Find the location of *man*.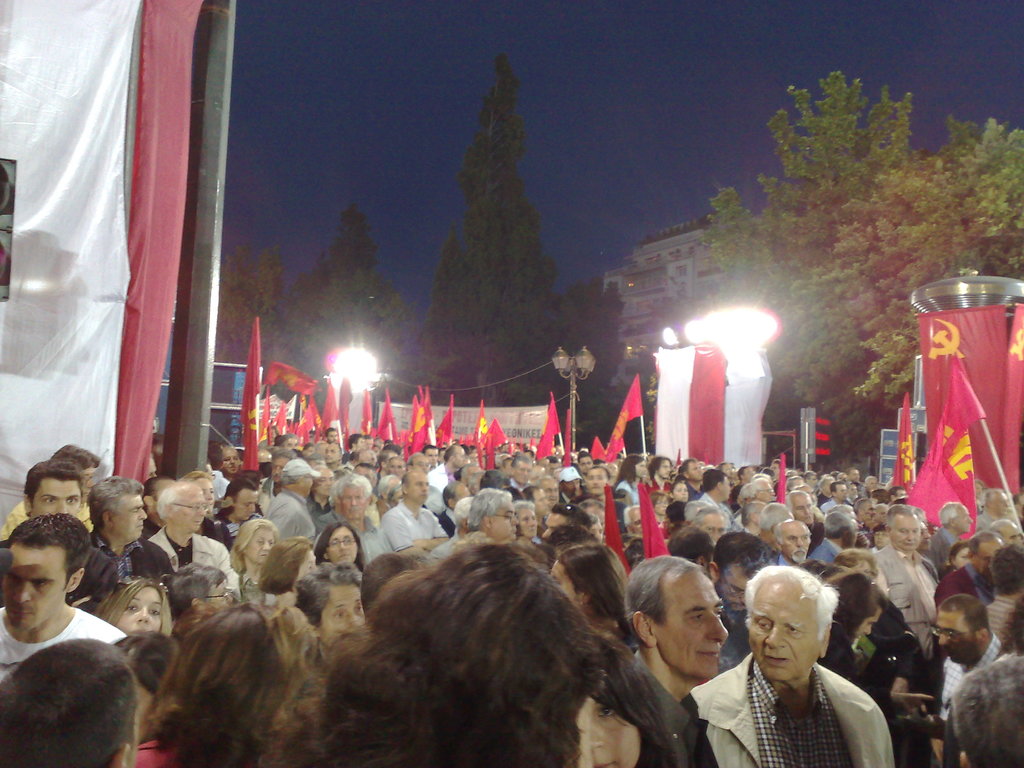
Location: [x1=431, y1=442, x2=468, y2=483].
